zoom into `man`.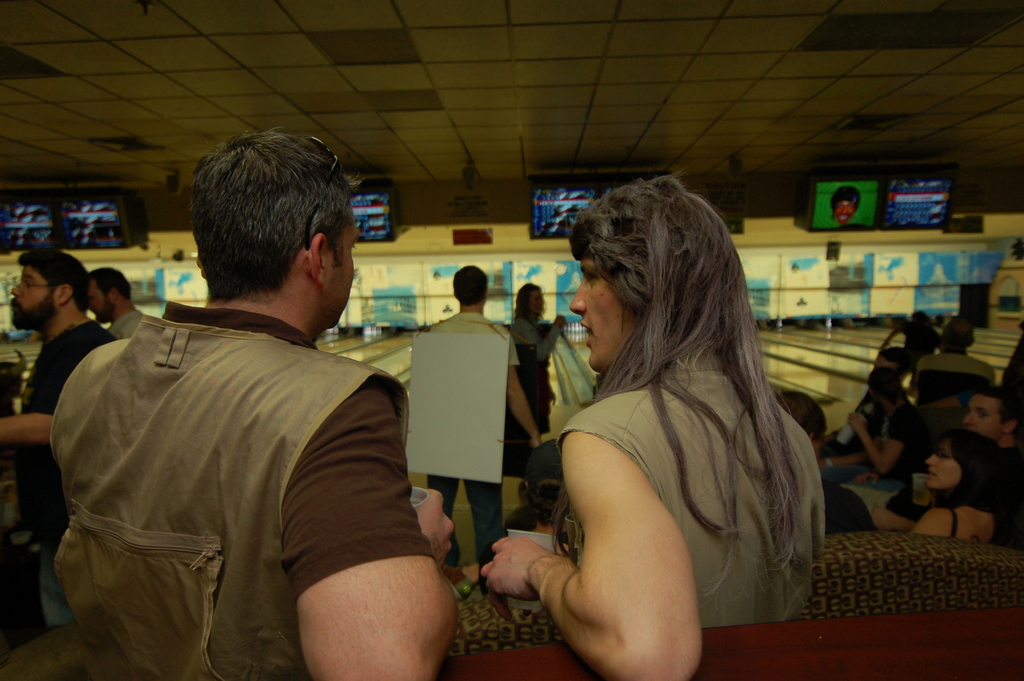
Zoom target: bbox=[38, 142, 437, 680].
